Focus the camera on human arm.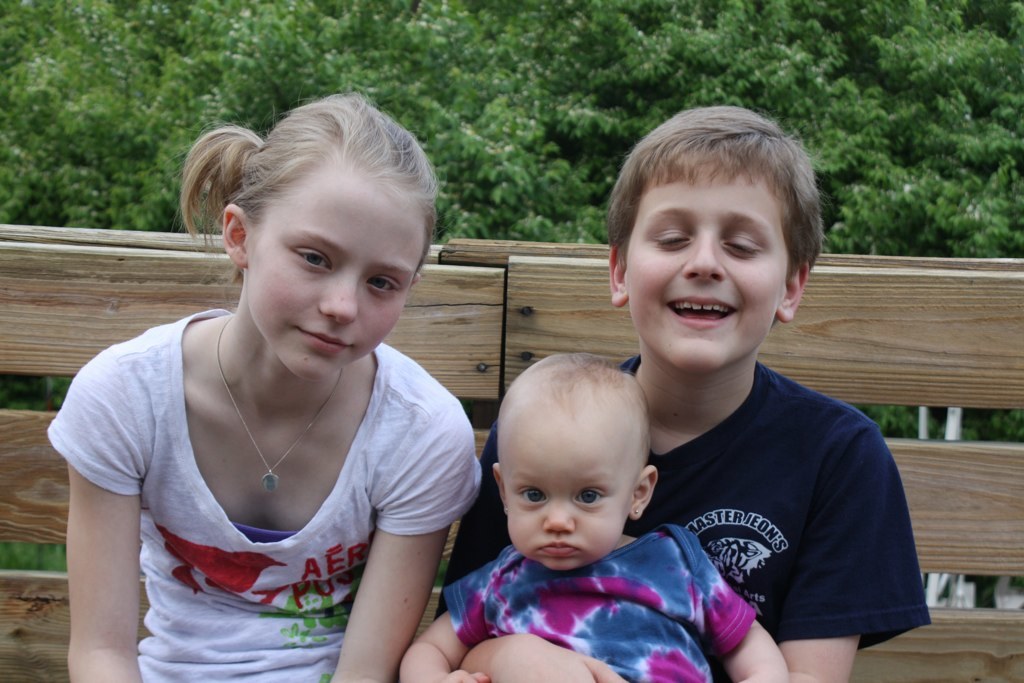
Focus region: bbox=[700, 556, 789, 682].
